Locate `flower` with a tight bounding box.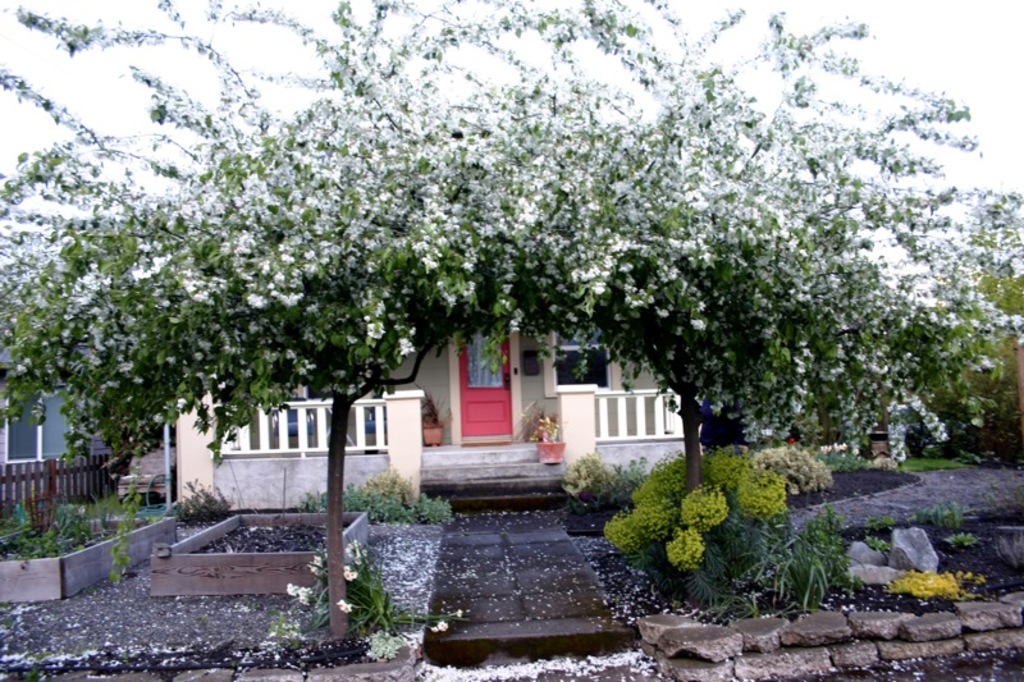
box(339, 600, 352, 610).
